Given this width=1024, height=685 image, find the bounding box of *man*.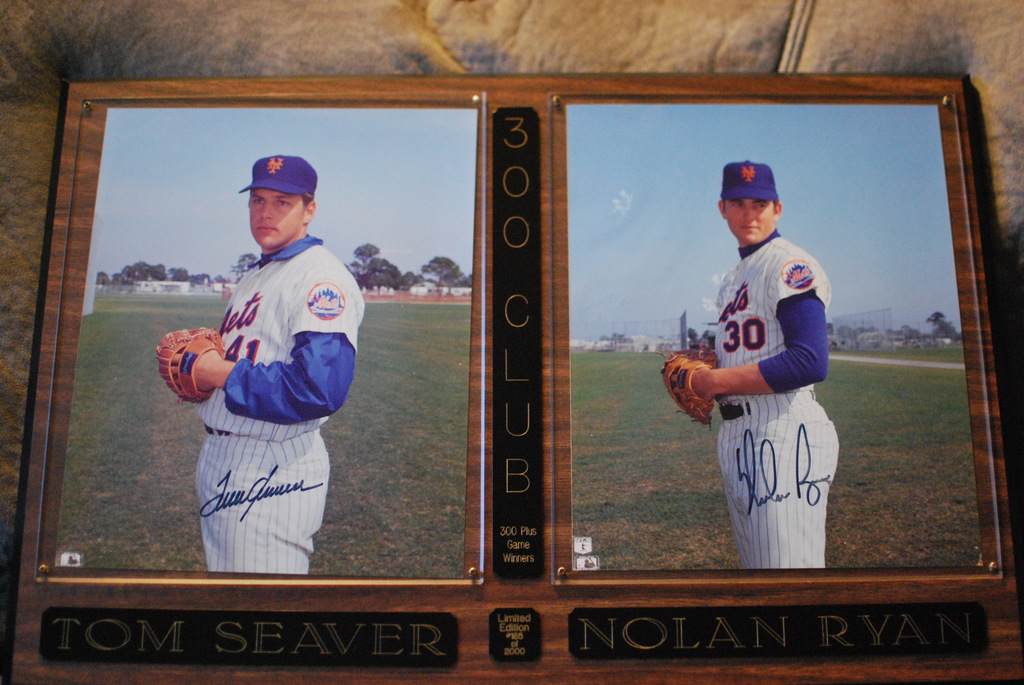
[680,166,865,587].
